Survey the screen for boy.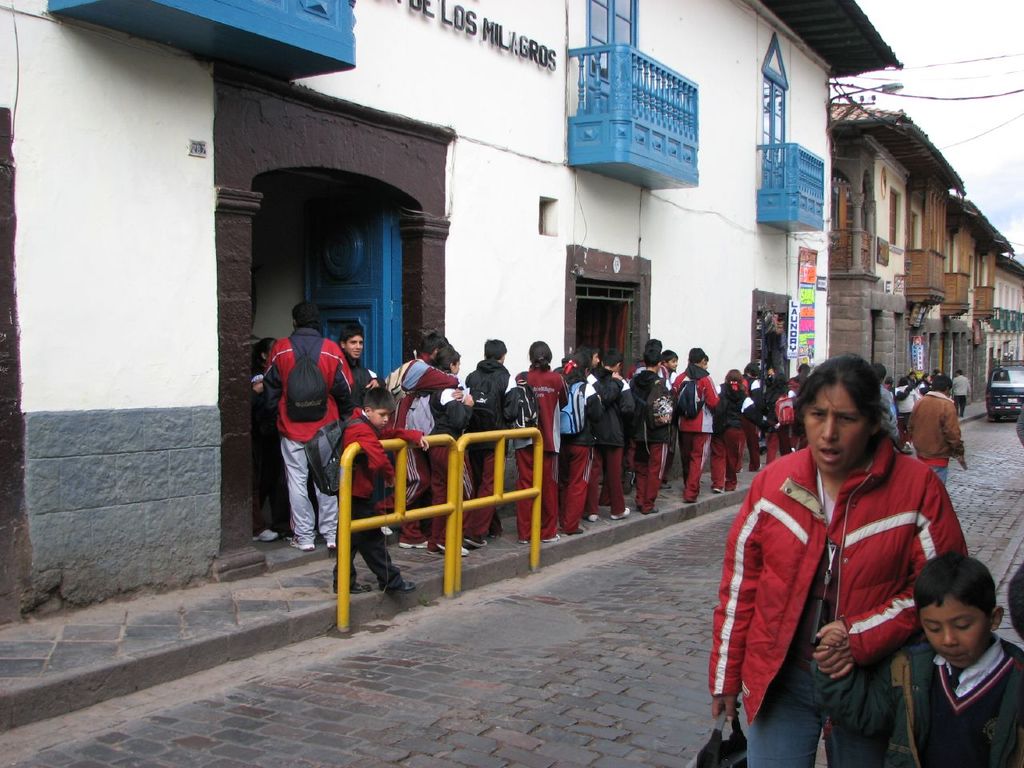
Survey found: x1=465 y1=342 x2=518 y2=547.
